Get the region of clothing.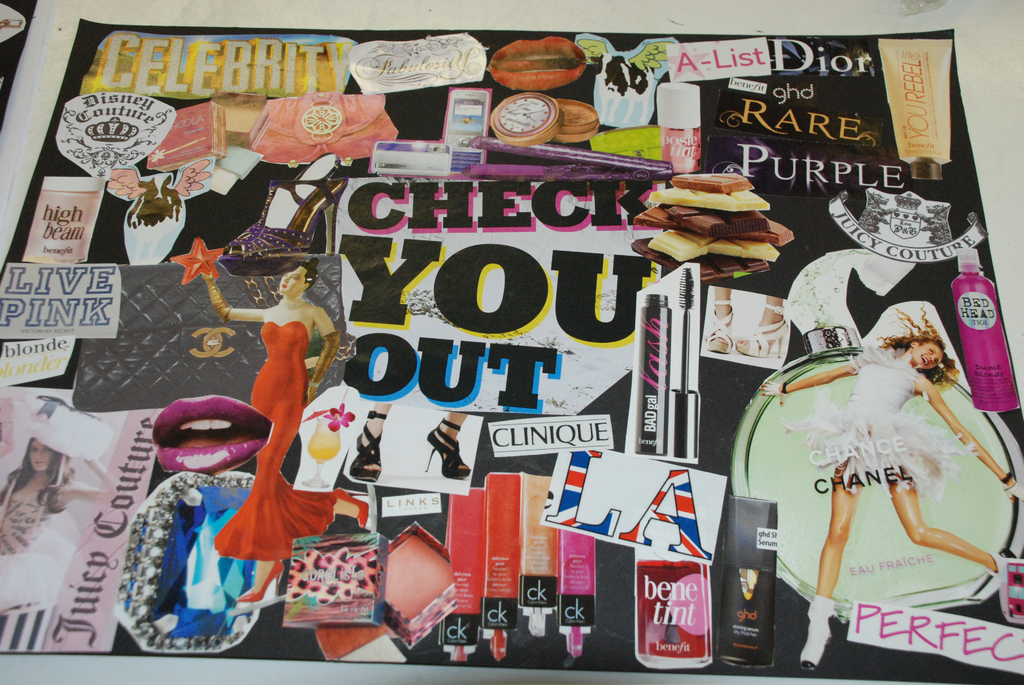
left=0, top=468, right=81, bottom=622.
